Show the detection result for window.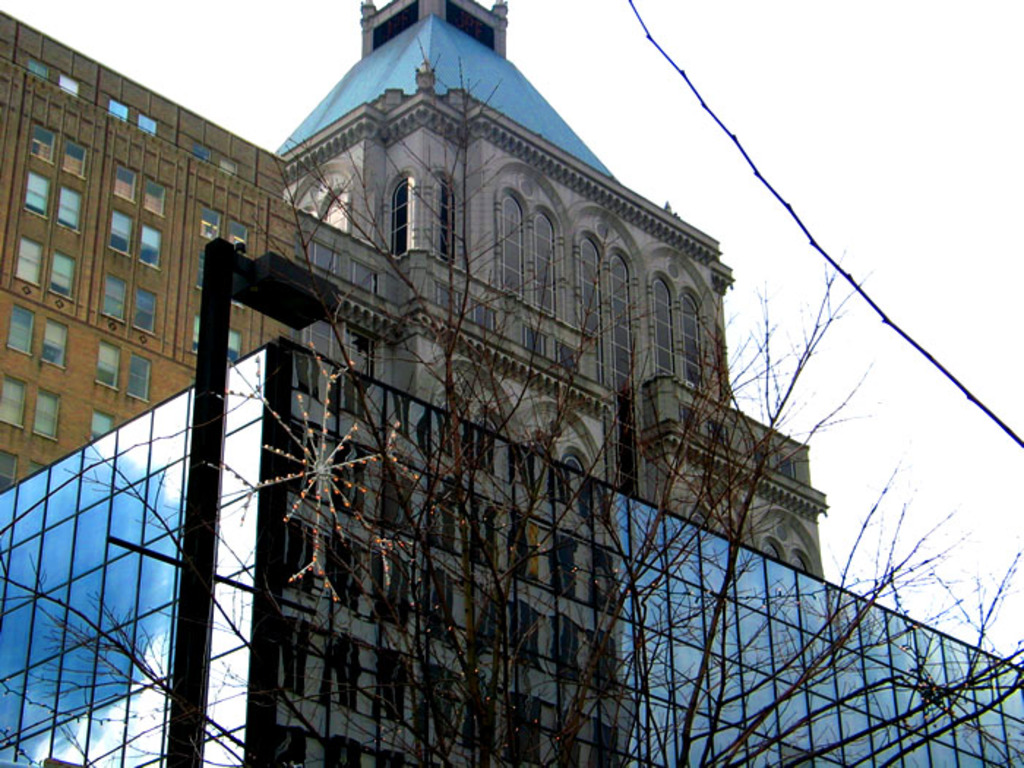
[left=99, top=263, right=132, bottom=328].
